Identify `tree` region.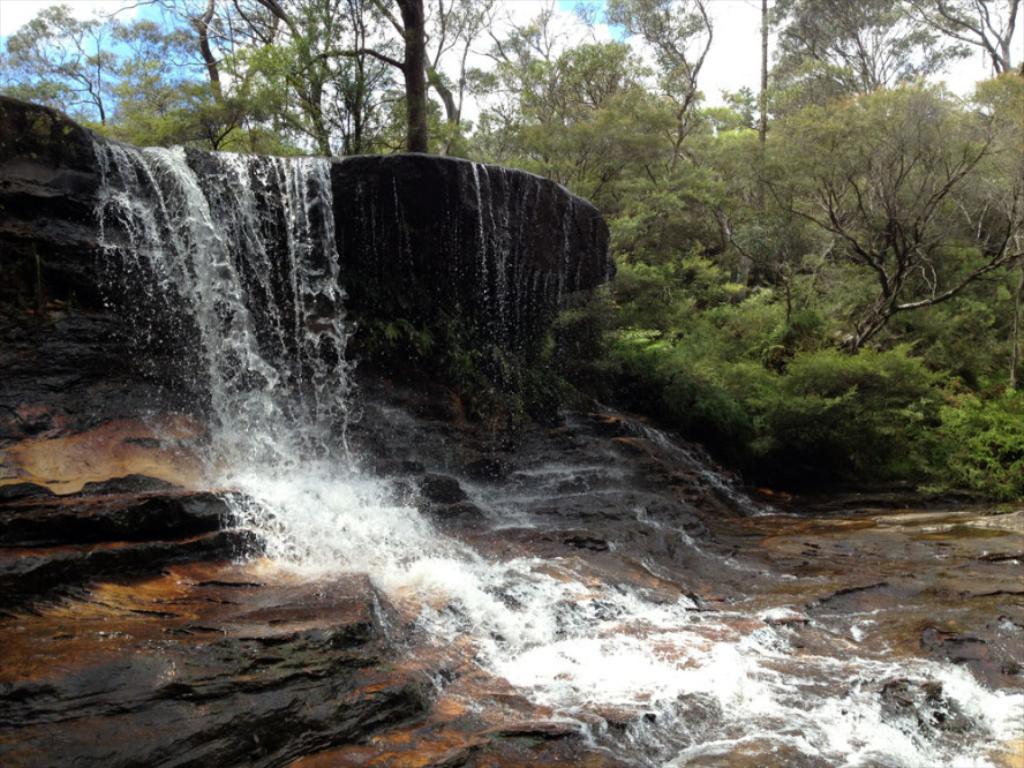
Region: Rect(698, 65, 1008, 412).
